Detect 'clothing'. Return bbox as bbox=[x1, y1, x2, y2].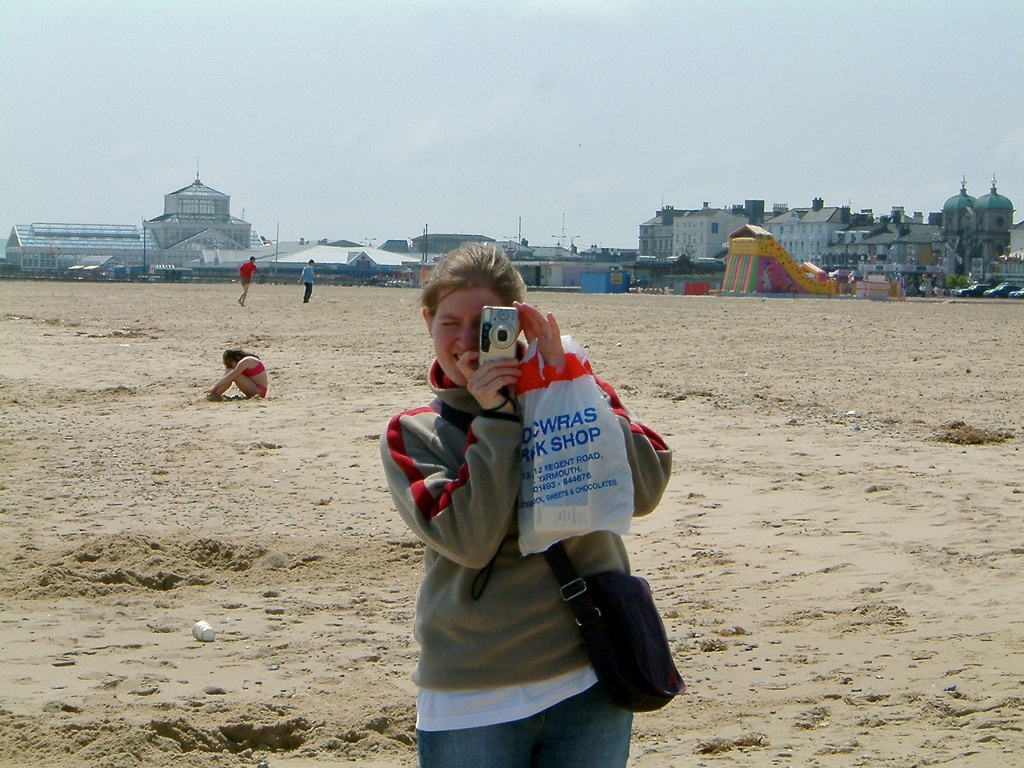
bbox=[238, 262, 255, 285].
